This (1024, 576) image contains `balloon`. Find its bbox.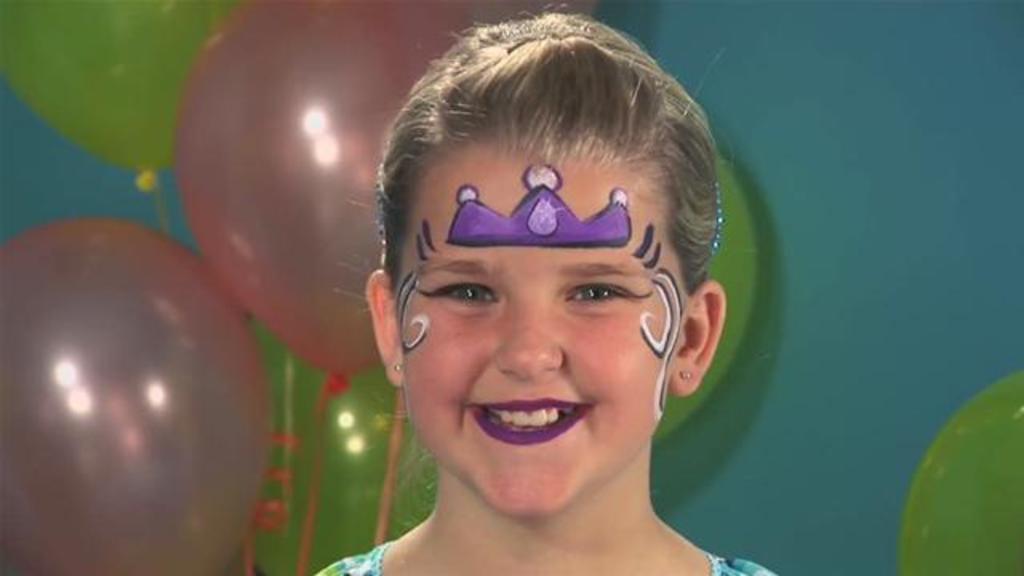
detection(461, 0, 602, 24).
